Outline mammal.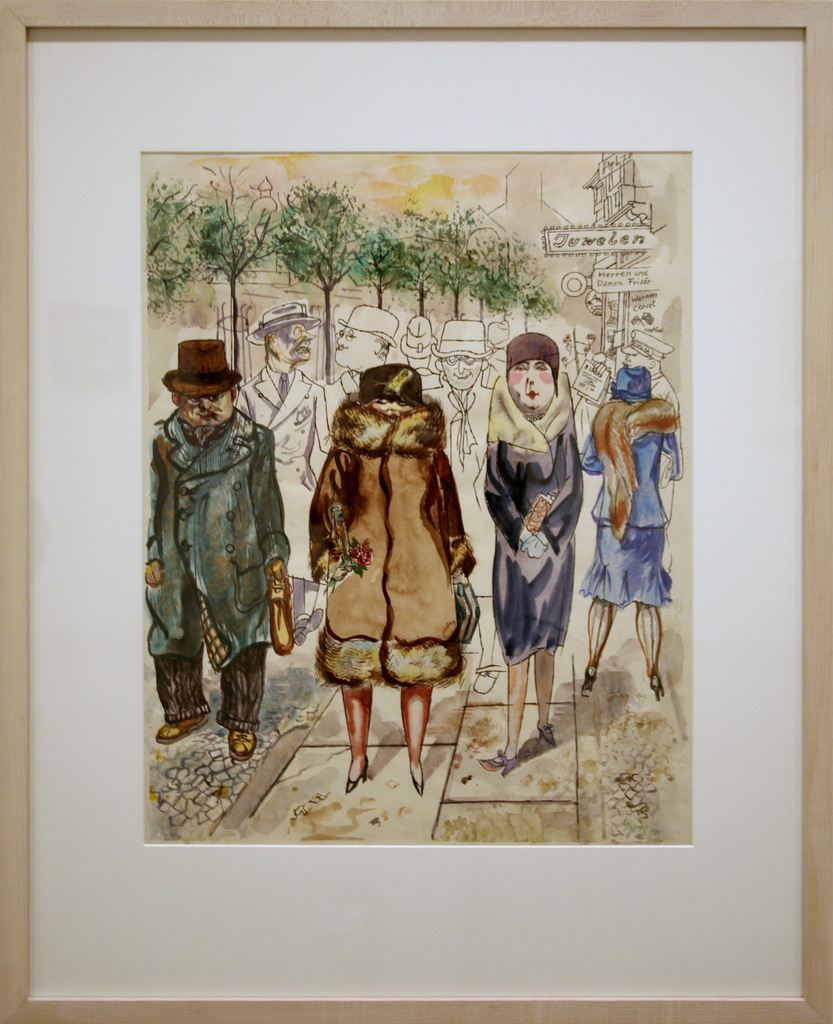
Outline: 477/333/584/779.
